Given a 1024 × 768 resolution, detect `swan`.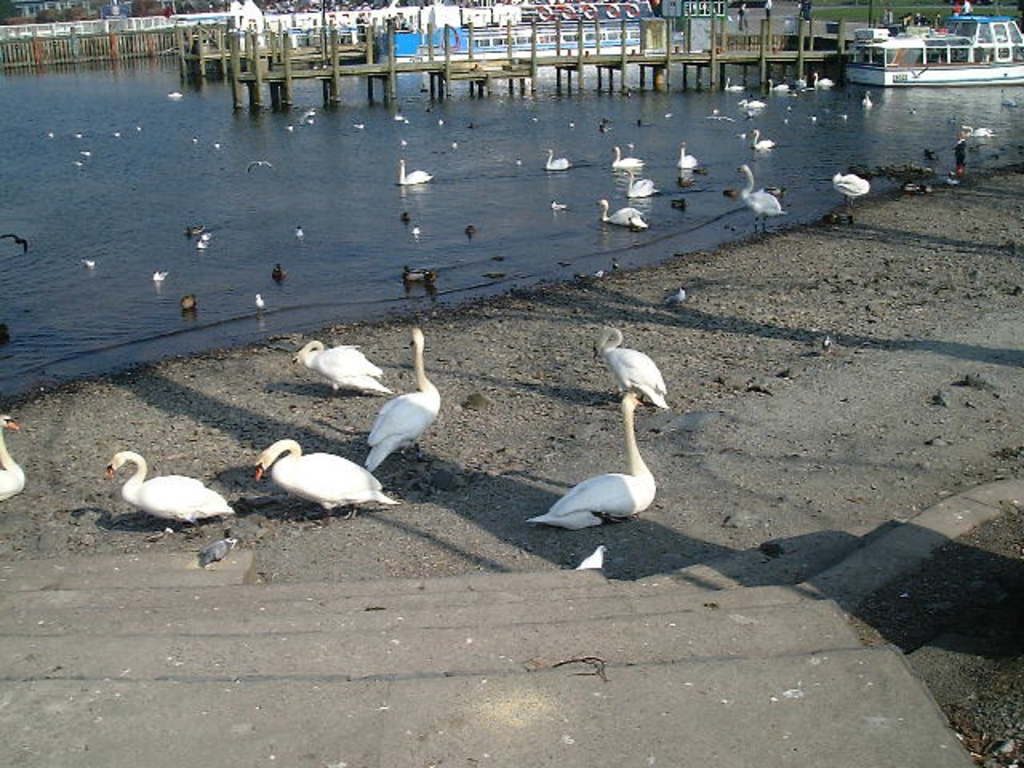
locate(725, 75, 744, 91).
